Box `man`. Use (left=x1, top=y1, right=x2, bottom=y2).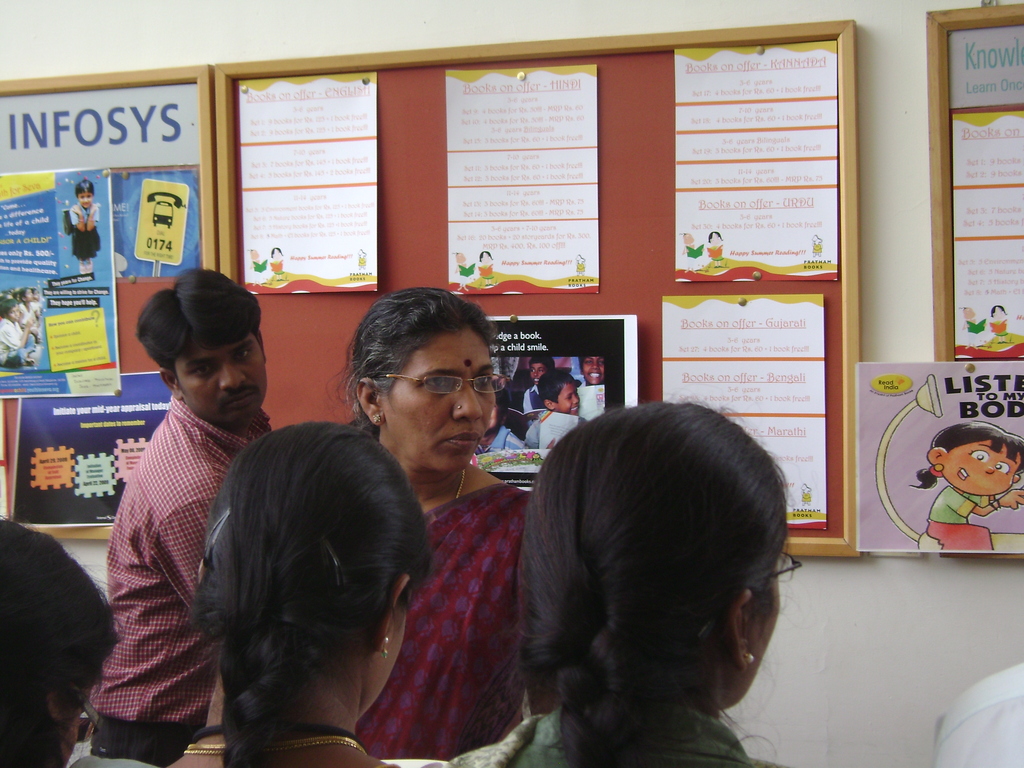
(left=75, top=269, right=272, bottom=757).
